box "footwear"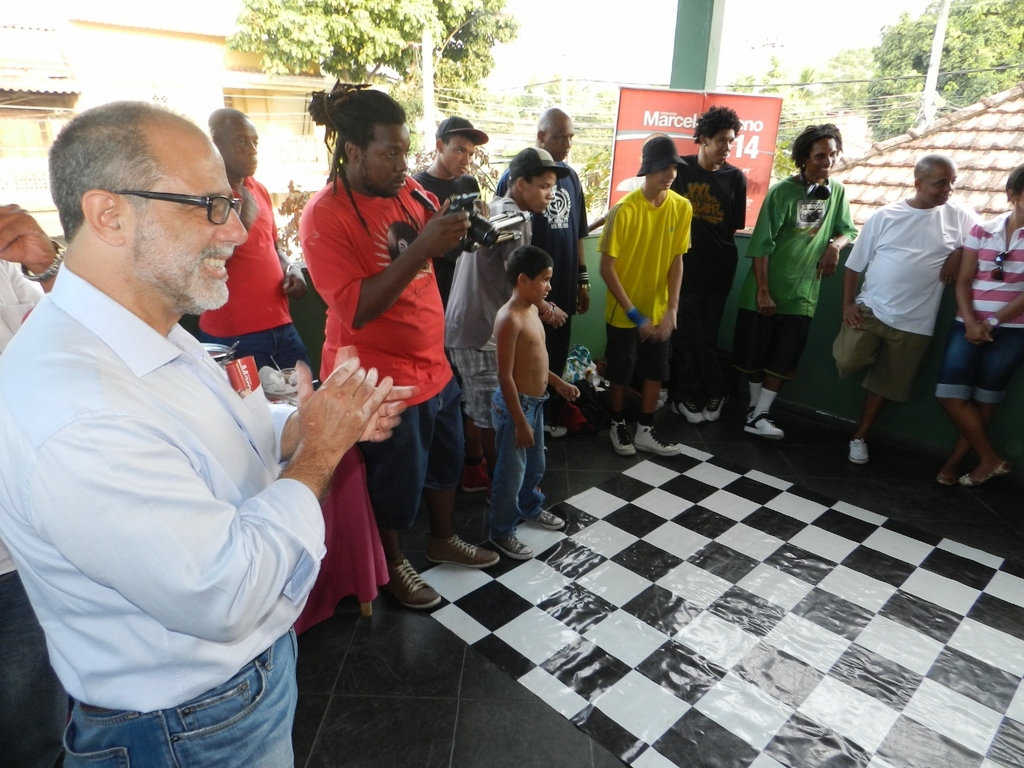
bbox=(610, 418, 634, 456)
